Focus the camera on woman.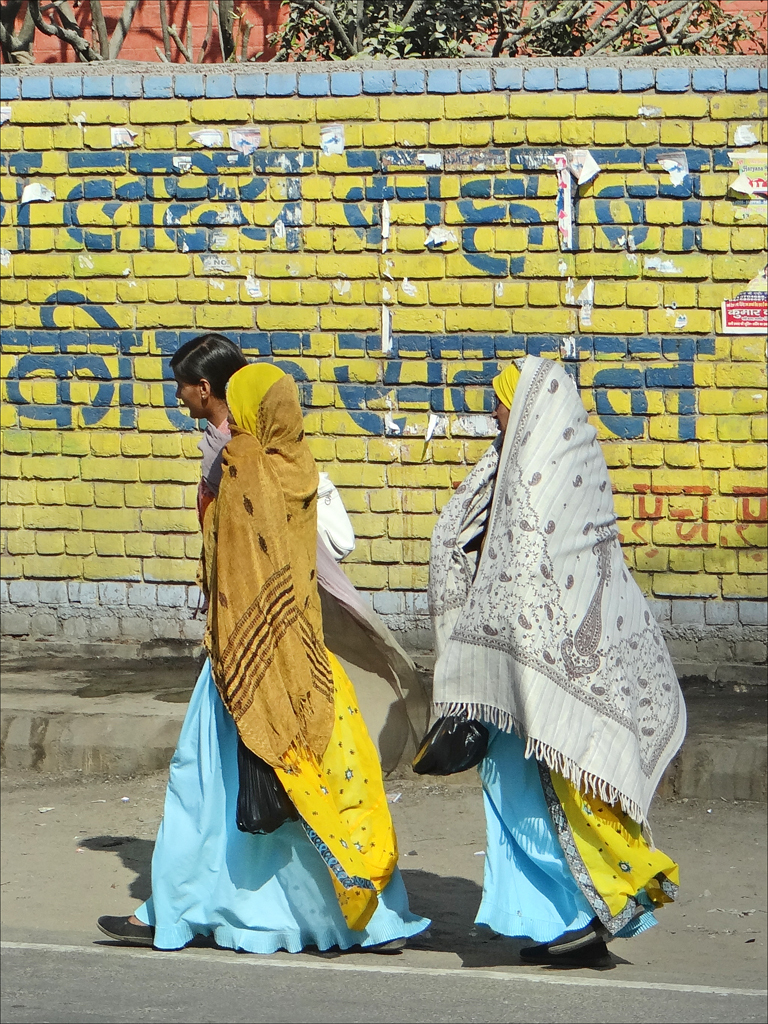
Focus region: 406, 347, 689, 955.
